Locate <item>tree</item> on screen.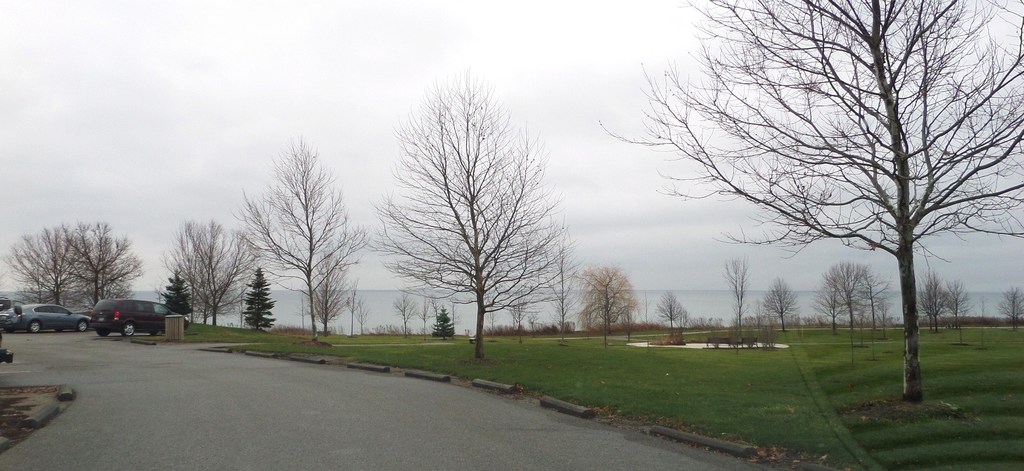
On screen at box(918, 271, 945, 332).
